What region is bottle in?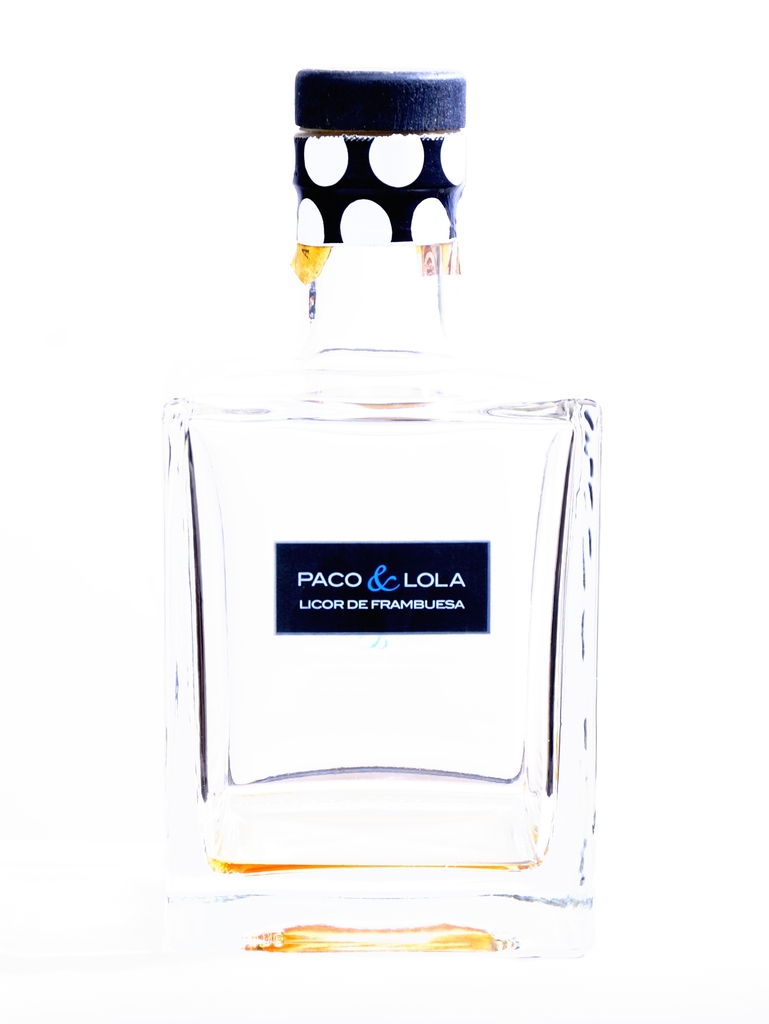
134/154/650/881.
